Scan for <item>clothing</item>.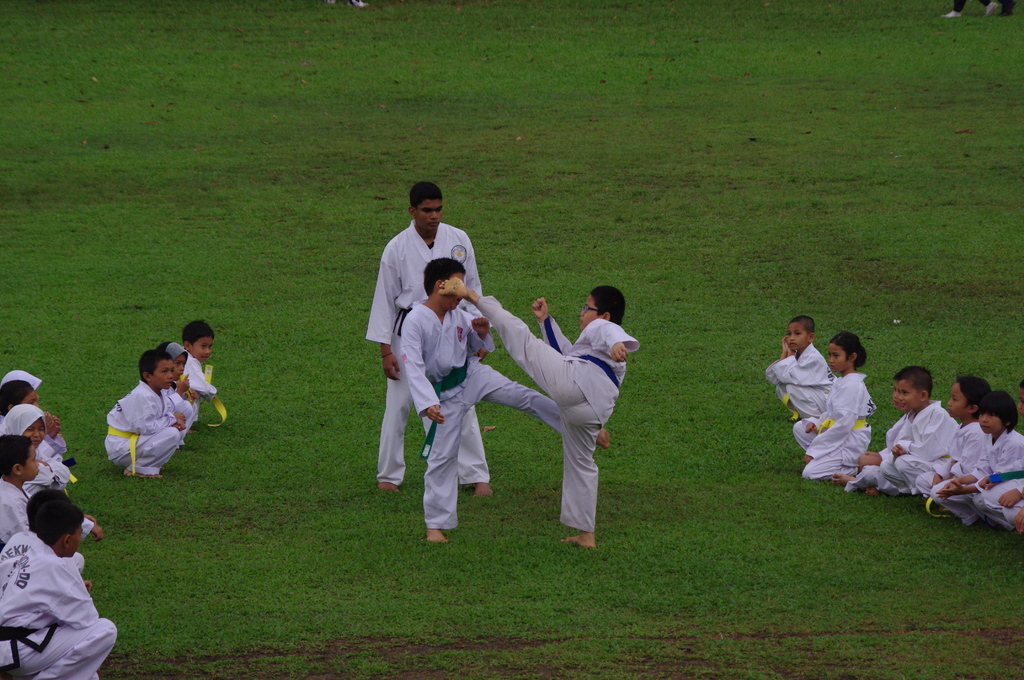
Scan result: Rect(105, 380, 180, 473).
